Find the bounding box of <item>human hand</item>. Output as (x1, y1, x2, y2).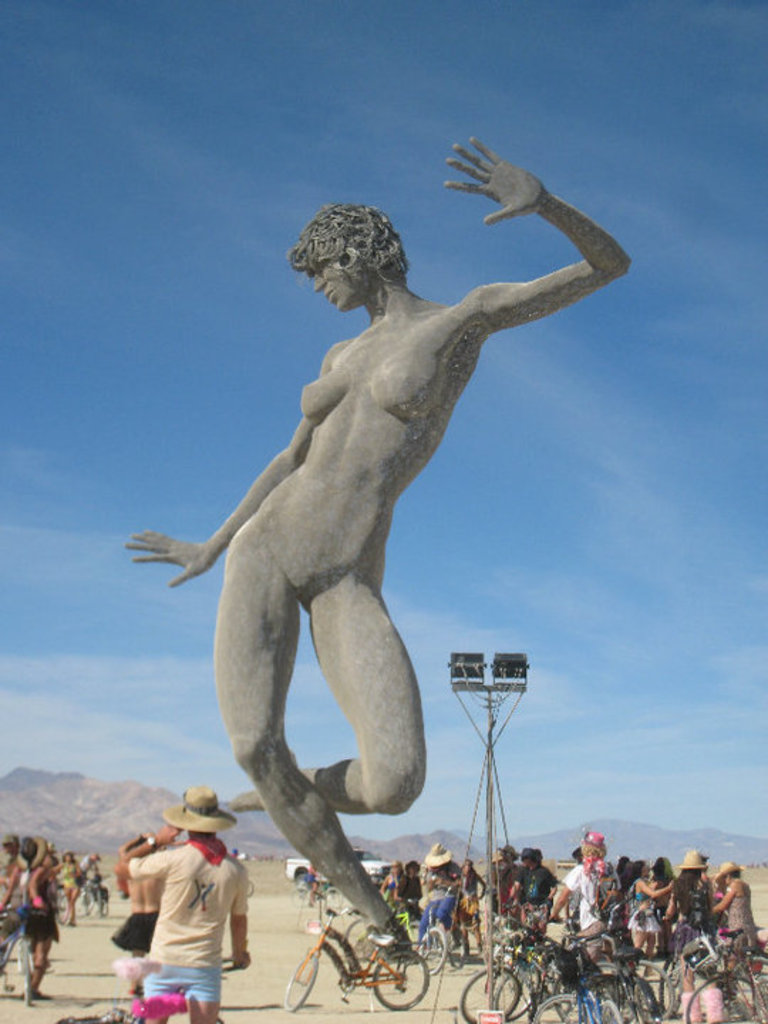
(119, 523, 213, 592).
